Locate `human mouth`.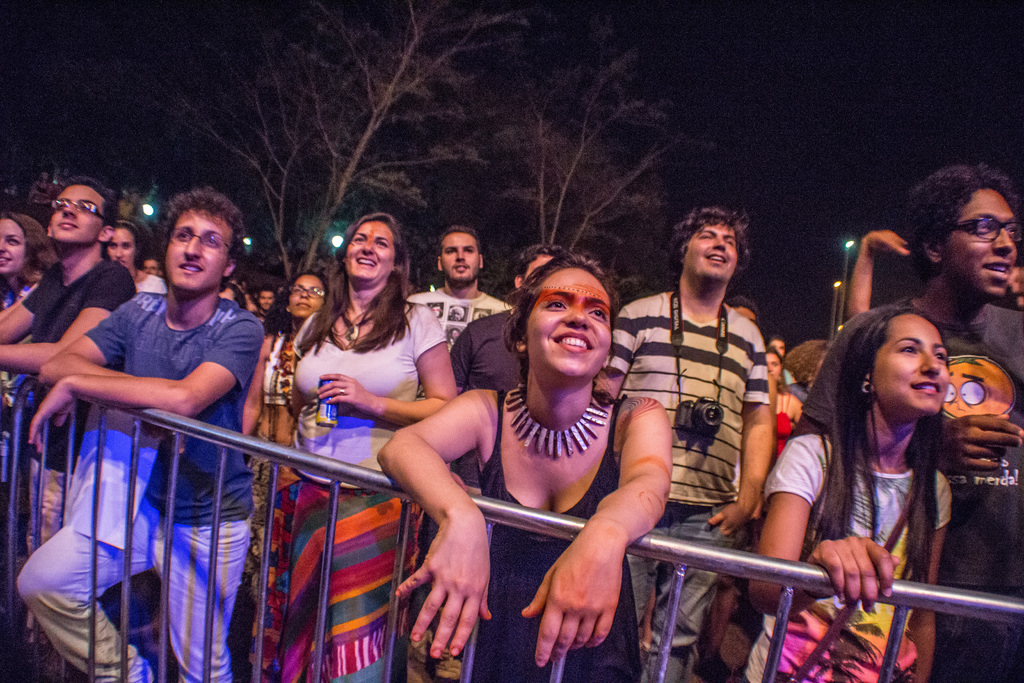
Bounding box: [left=910, top=379, right=940, bottom=396].
